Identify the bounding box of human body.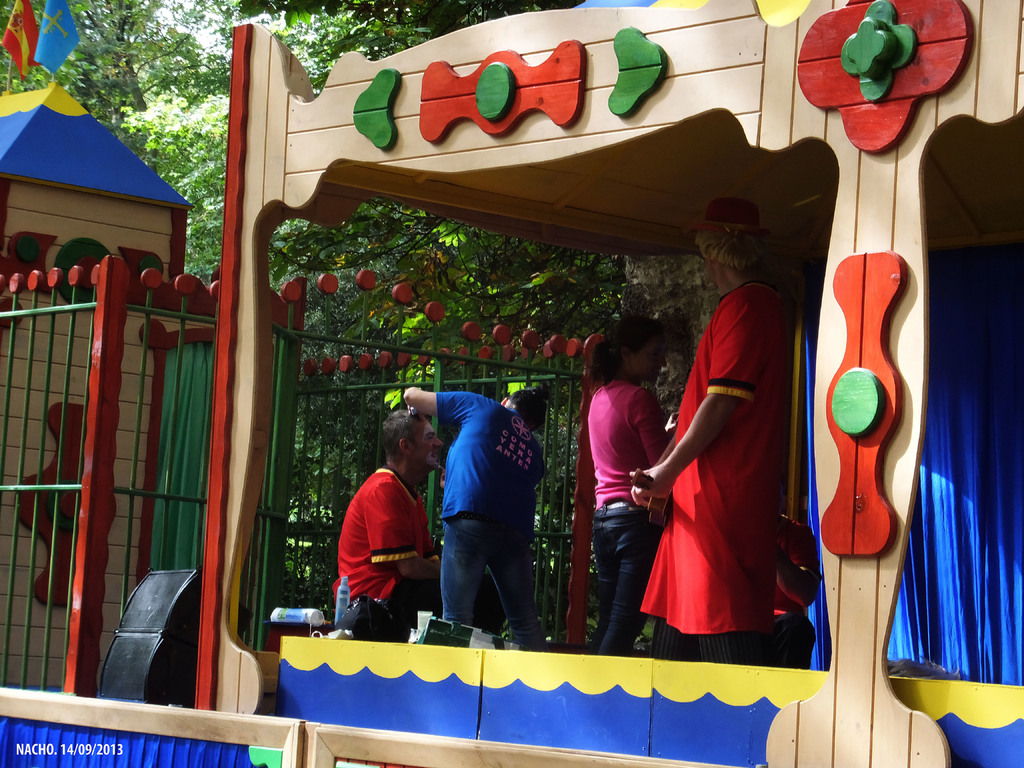
l=406, t=393, r=547, b=641.
